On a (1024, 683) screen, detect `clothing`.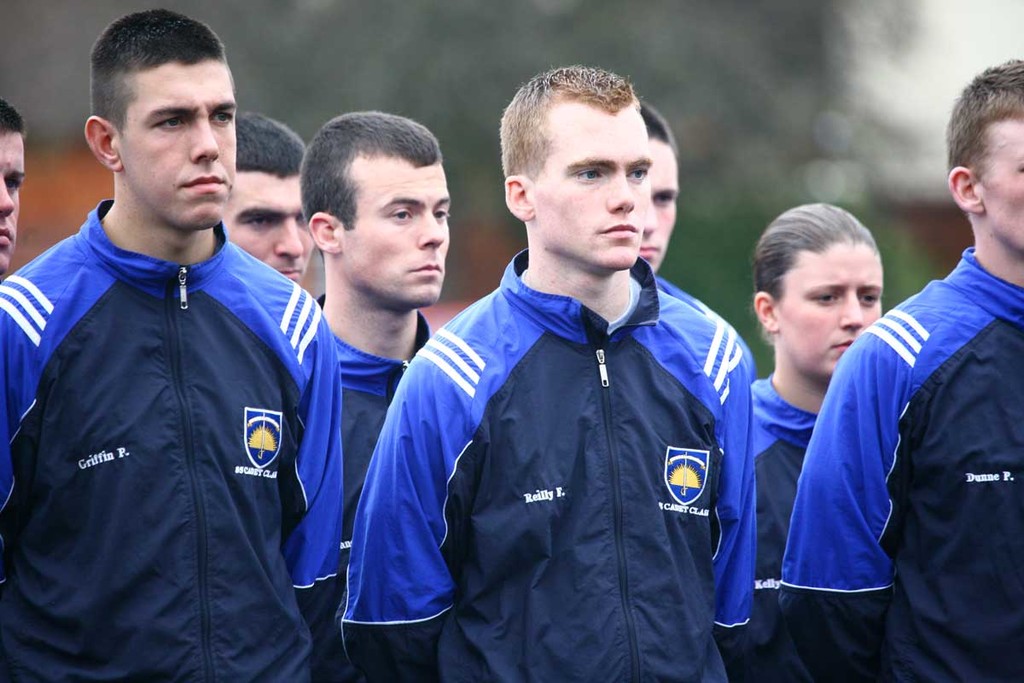
(0,193,335,682).
